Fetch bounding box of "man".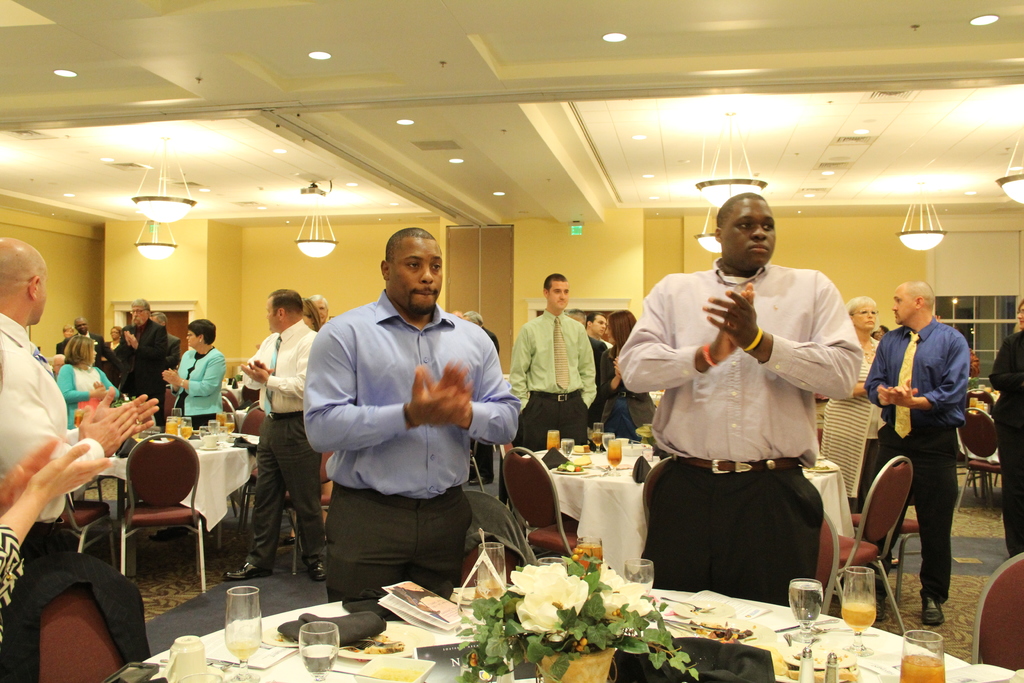
Bbox: <box>863,280,970,624</box>.
